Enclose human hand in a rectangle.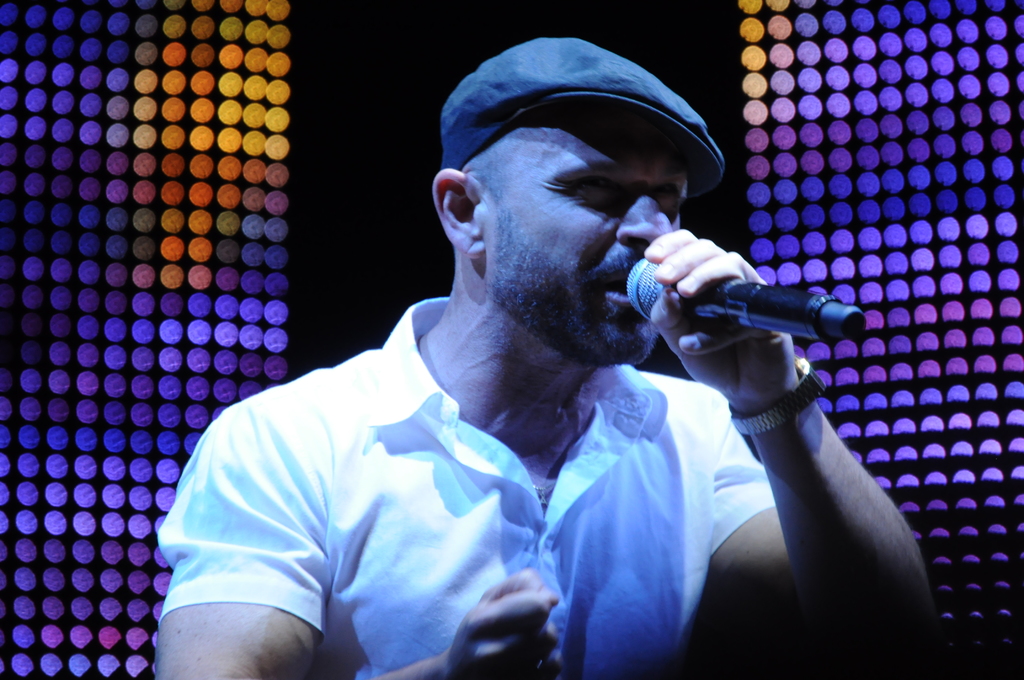
BBox(632, 227, 797, 384).
